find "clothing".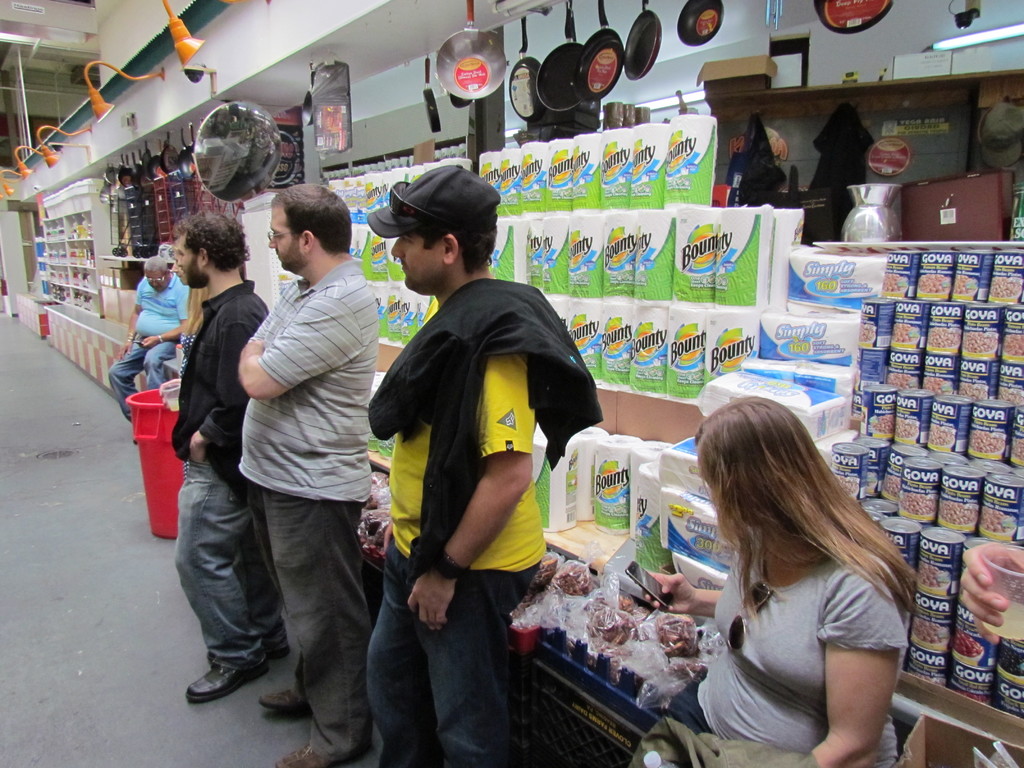
Rect(107, 270, 191, 413).
